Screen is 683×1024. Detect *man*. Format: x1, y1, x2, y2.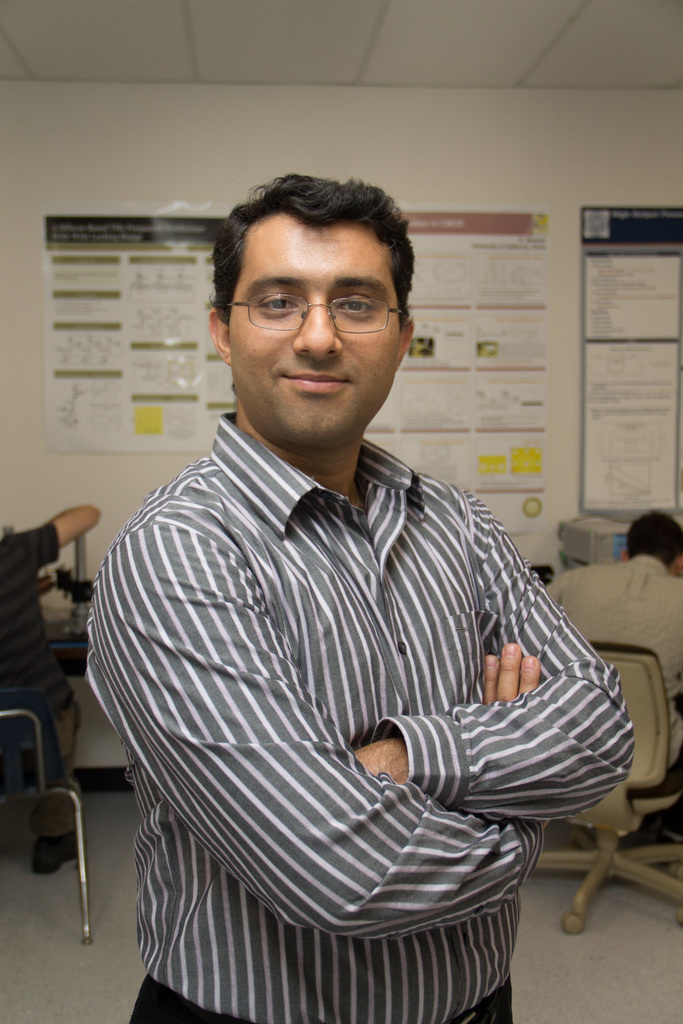
534, 512, 682, 804.
